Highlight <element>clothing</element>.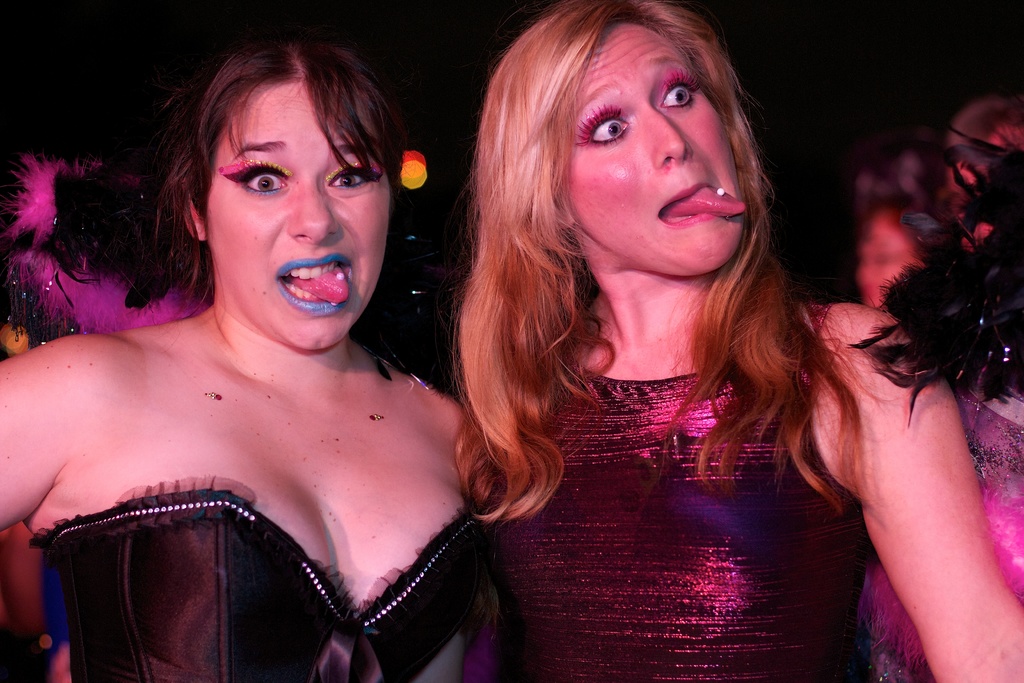
Highlighted region: pyautogui.locateOnScreen(32, 474, 495, 682).
